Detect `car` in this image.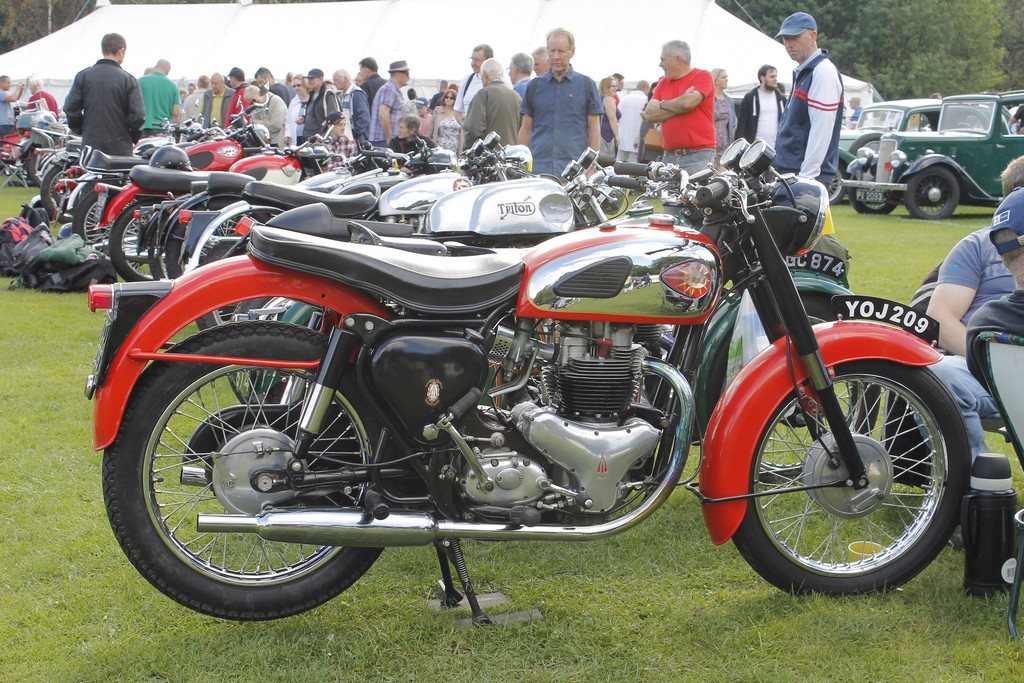
Detection: 843, 88, 1023, 224.
